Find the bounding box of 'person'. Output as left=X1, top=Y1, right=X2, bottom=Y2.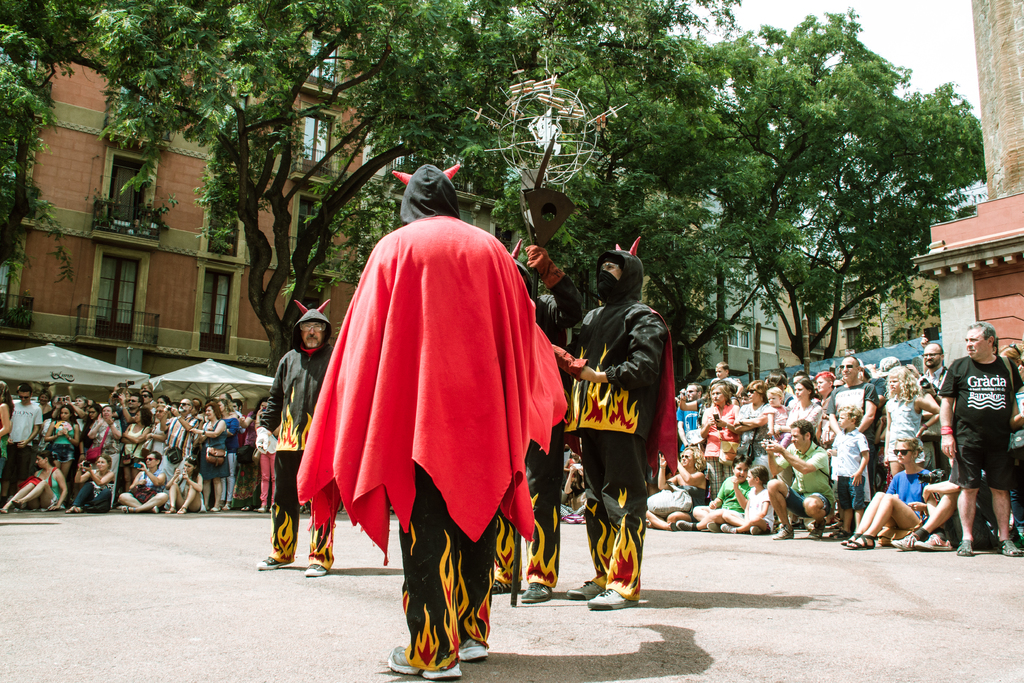
left=934, top=318, right=1015, bottom=560.
